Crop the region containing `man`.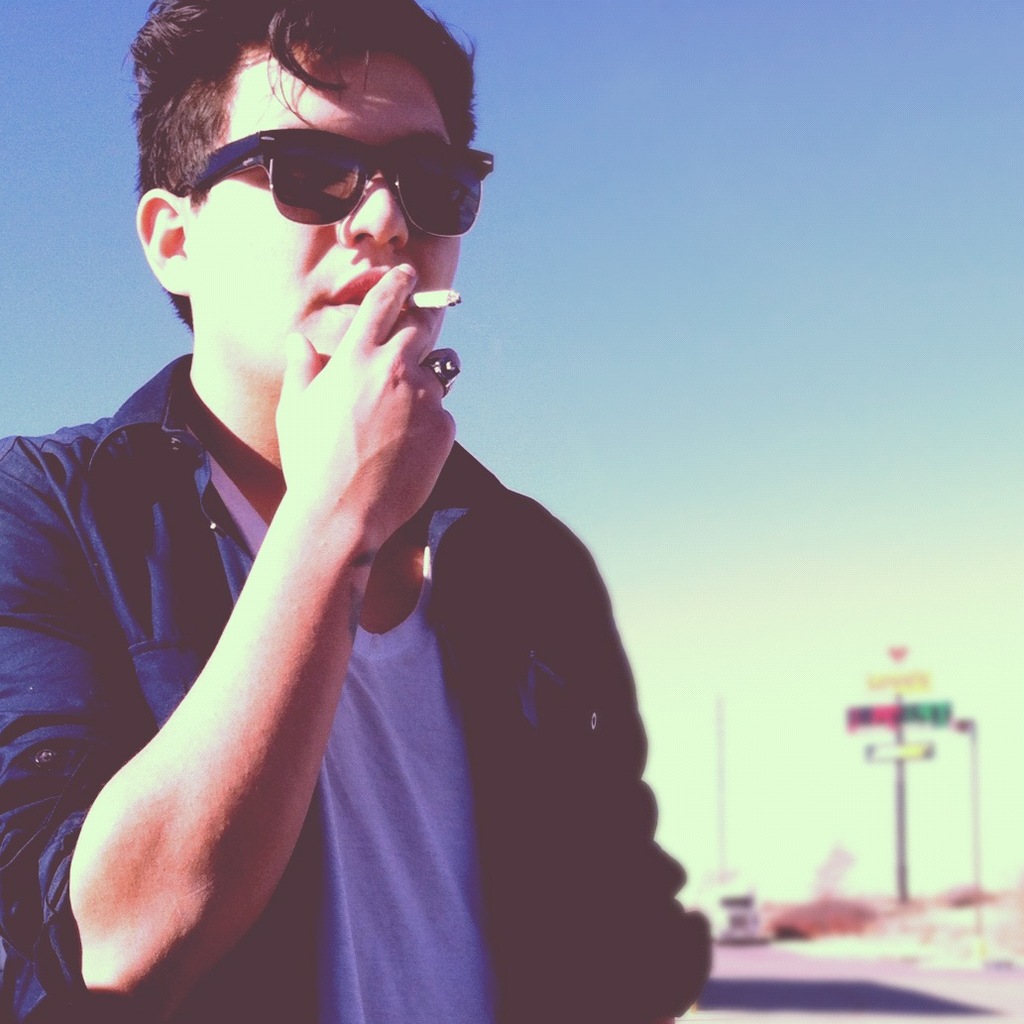
Crop region: crop(0, 0, 718, 1022).
